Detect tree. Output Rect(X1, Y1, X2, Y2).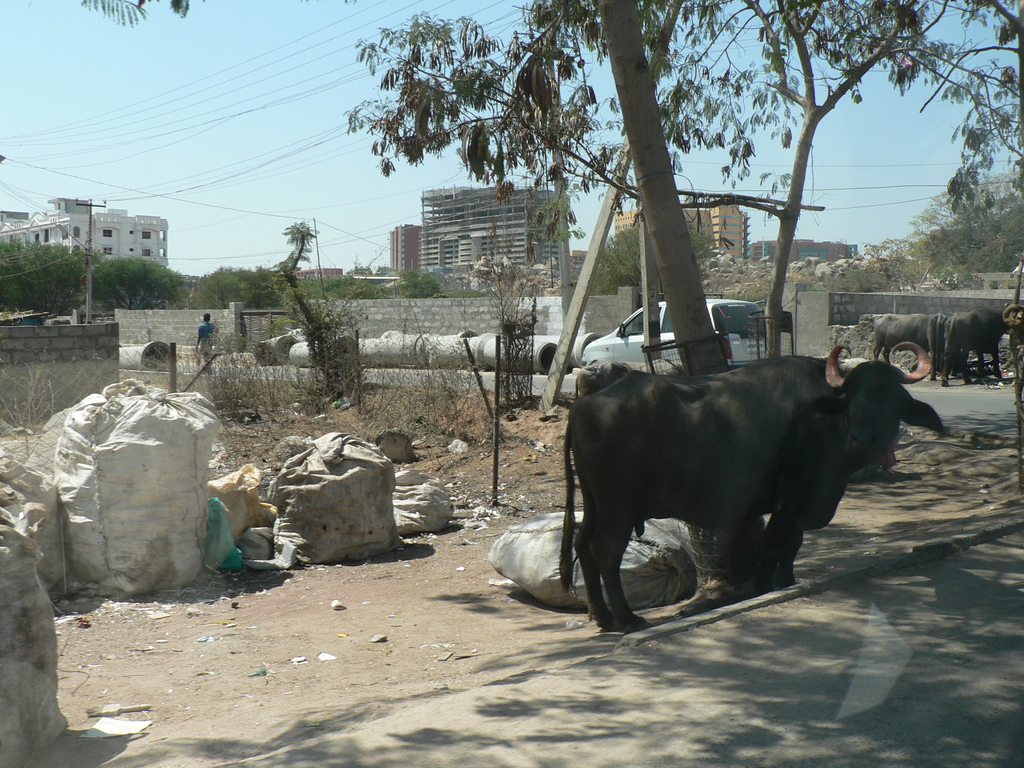
Rect(276, 216, 318, 288).
